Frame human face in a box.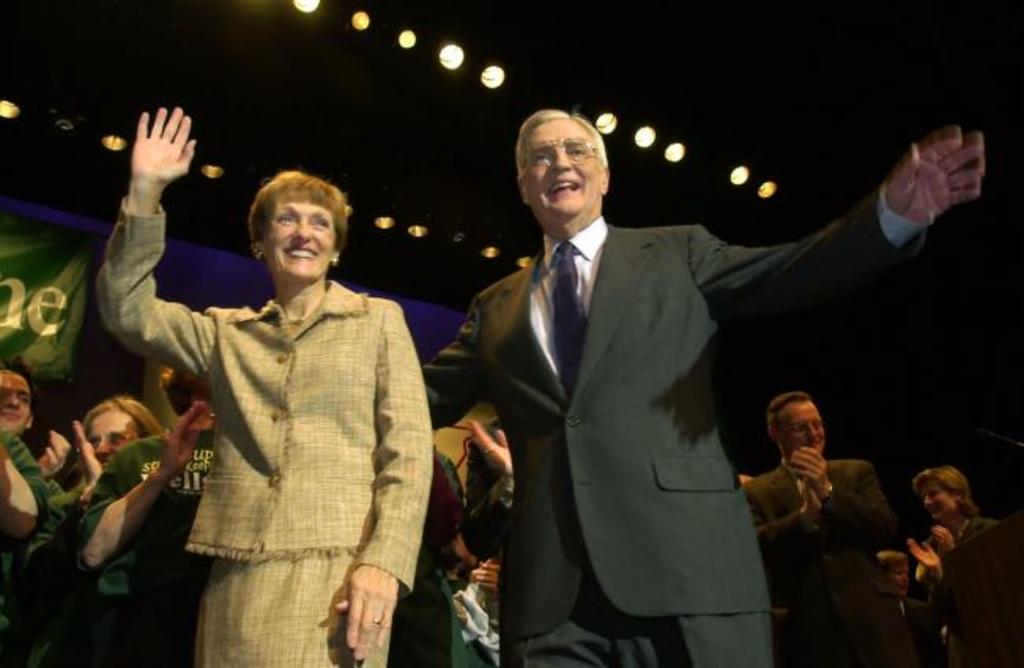
(0,364,44,436).
